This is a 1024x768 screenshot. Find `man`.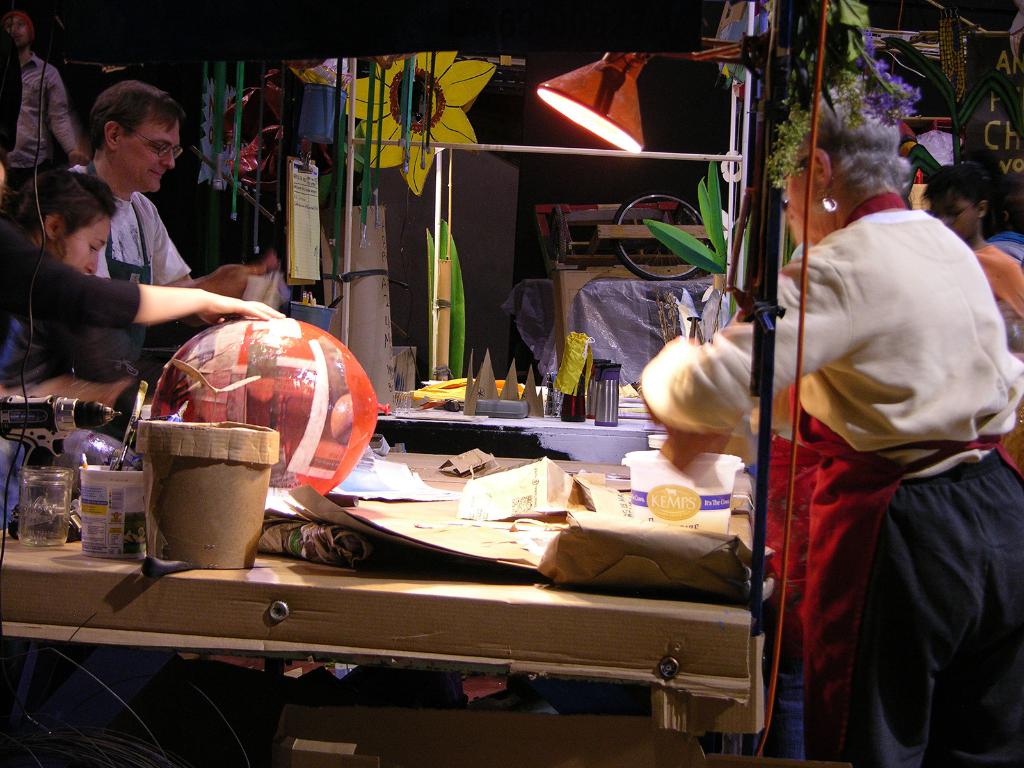
Bounding box: (left=0, top=9, right=90, bottom=197).
